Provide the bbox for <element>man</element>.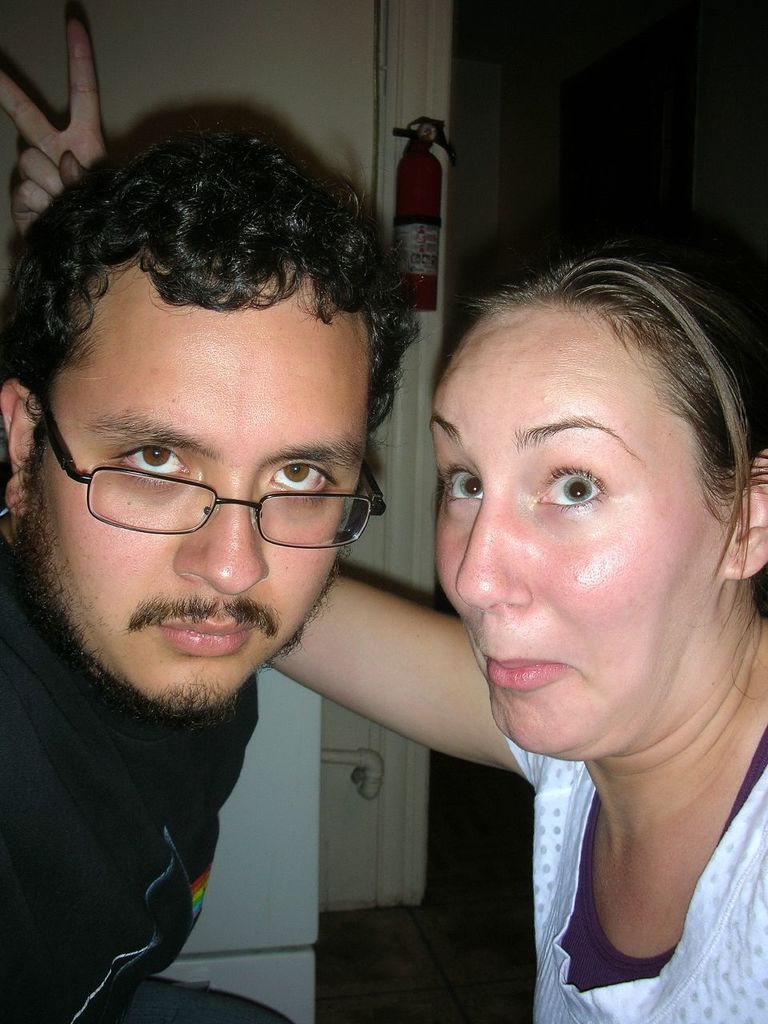
0/113/567/998.
